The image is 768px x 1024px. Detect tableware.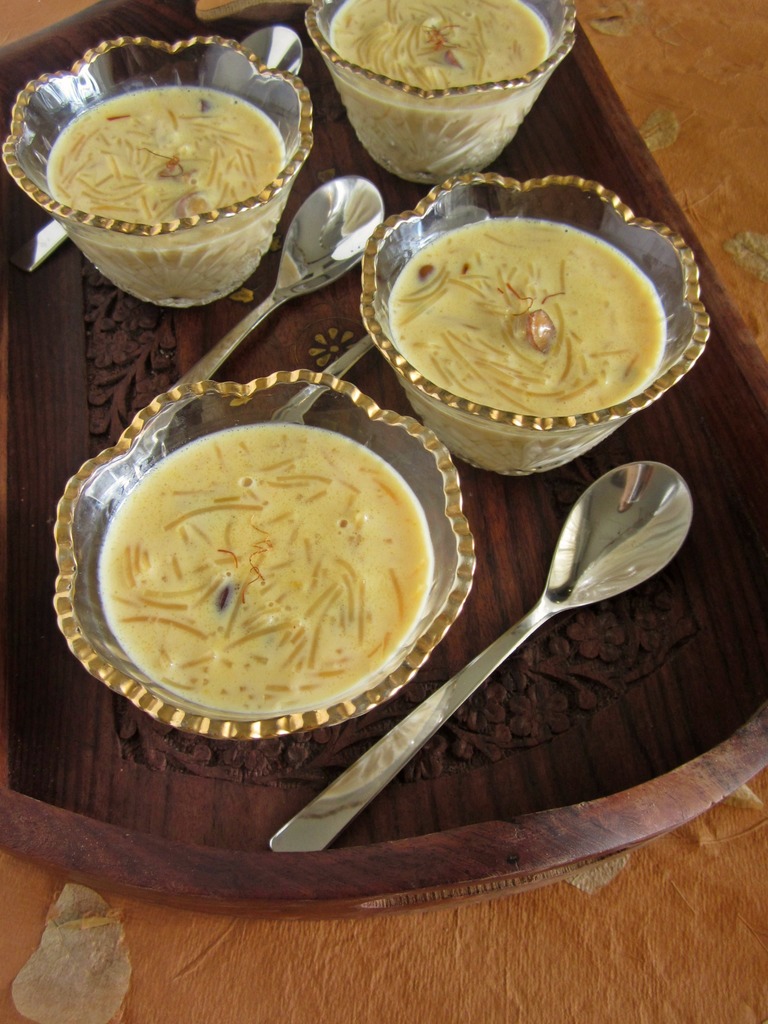
Detection: <region>301, 0, 576, 189</region>.
